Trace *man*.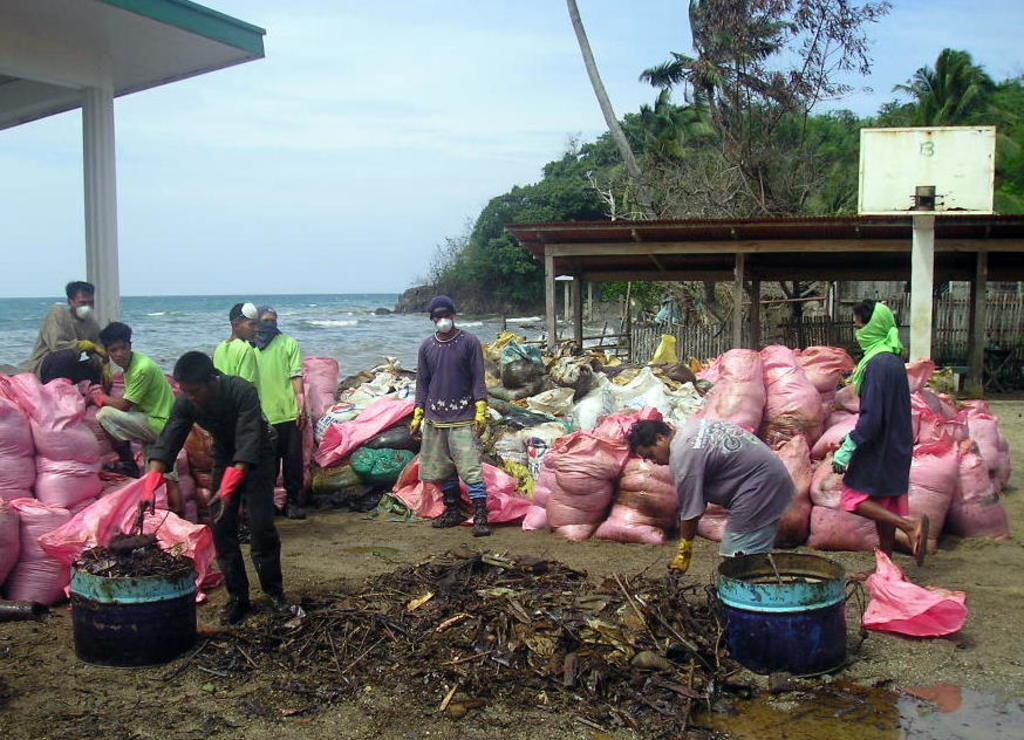
Traced to 627 419 803 583.
